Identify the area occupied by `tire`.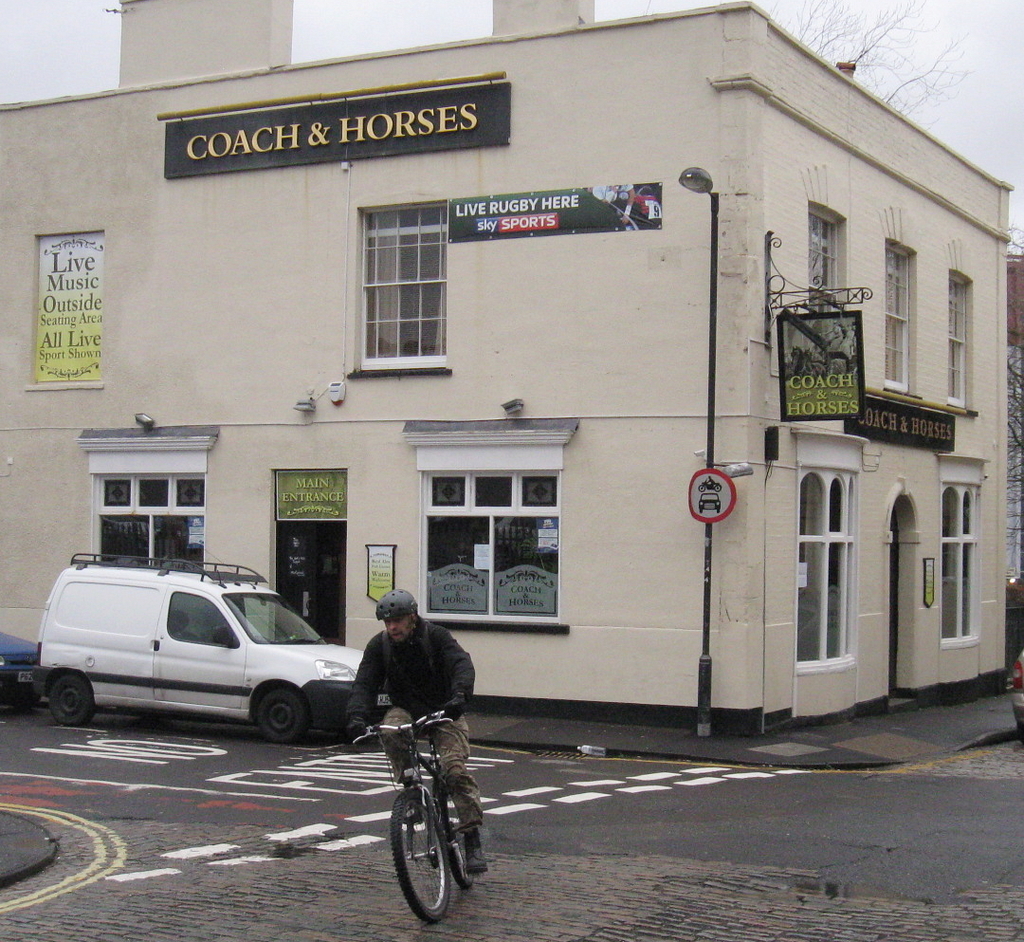
Area: box=[248, 679, 325, 754].
